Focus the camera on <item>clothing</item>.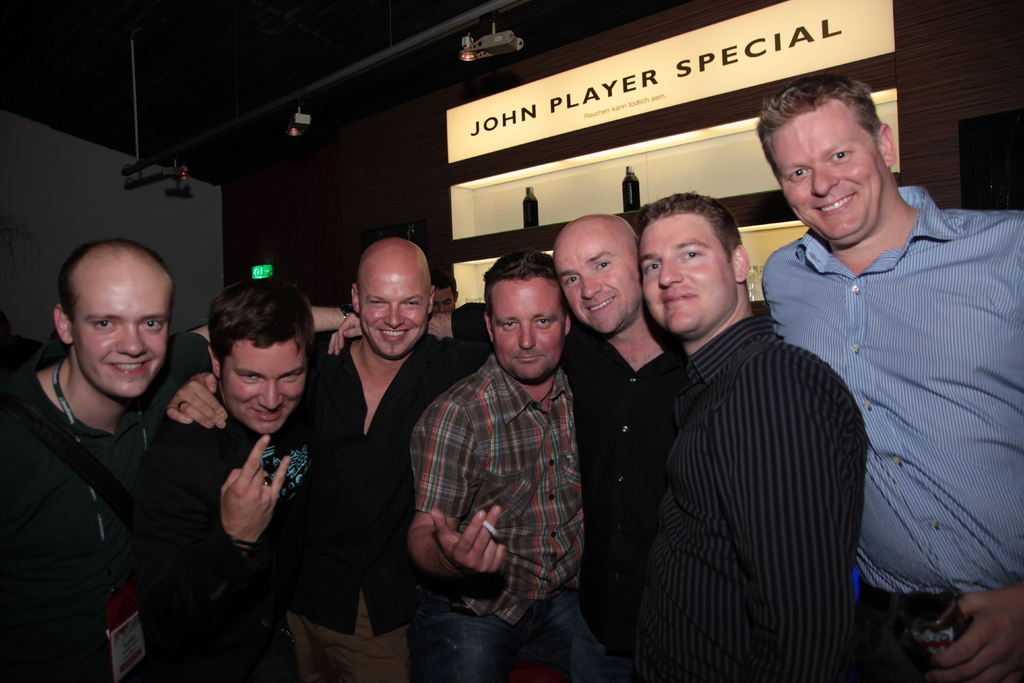
Focus region: <box>557,323,700,682</box>.
